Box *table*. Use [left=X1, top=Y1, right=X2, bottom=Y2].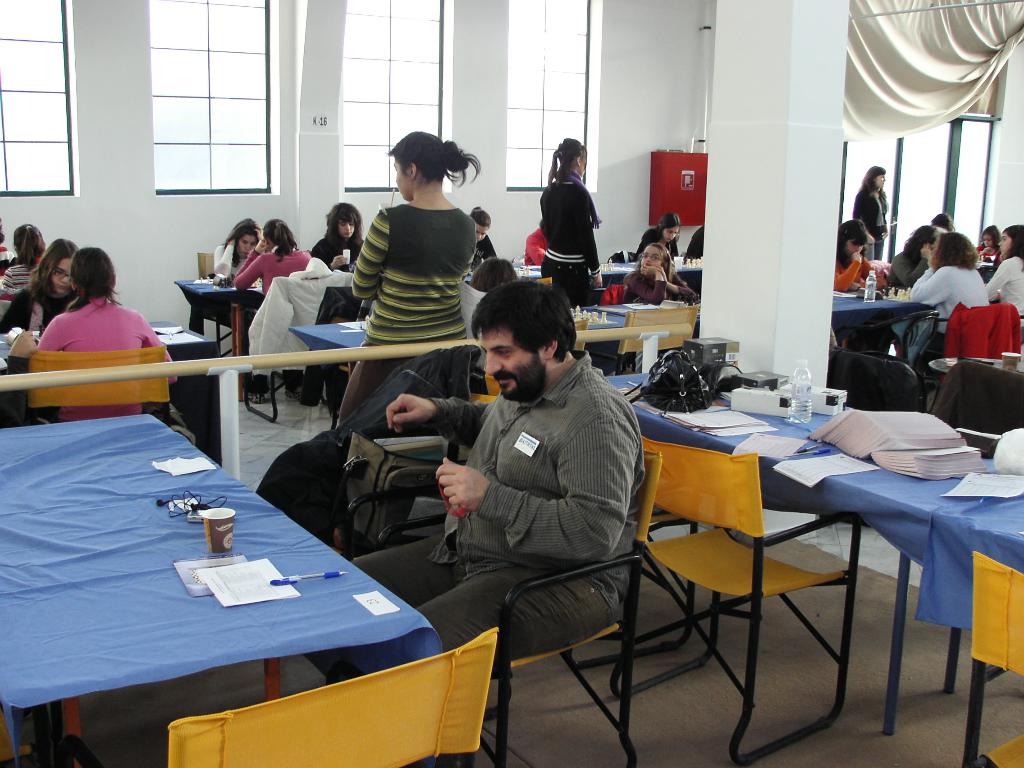
[left=12, top=421, right=475, bottom=754].
